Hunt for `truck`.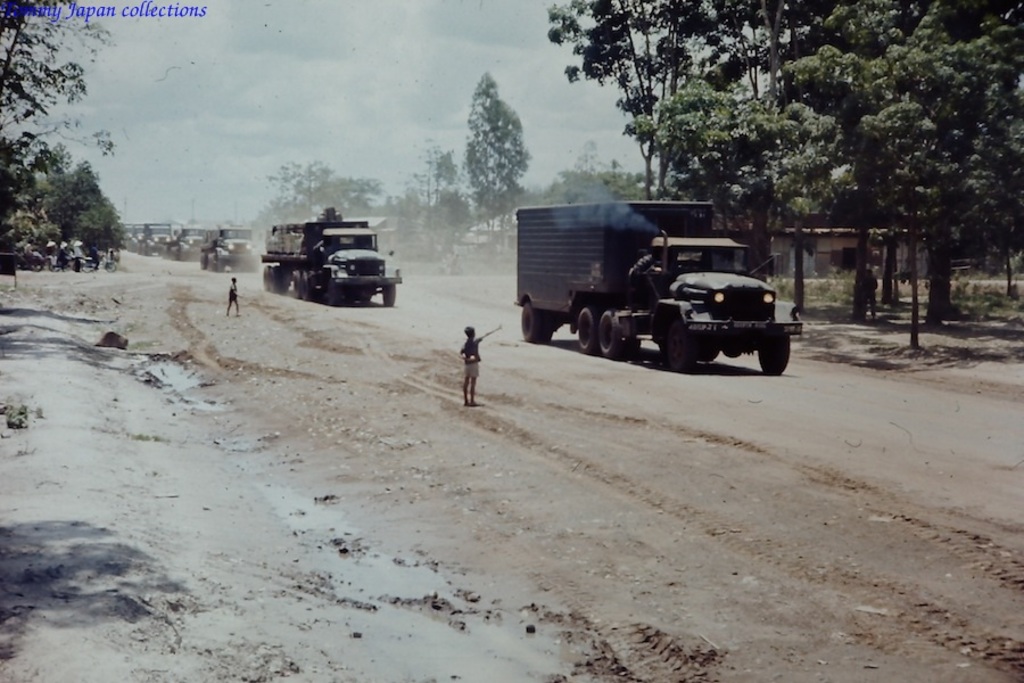
Hunted down at select_region(492, 187, 816, 376).
